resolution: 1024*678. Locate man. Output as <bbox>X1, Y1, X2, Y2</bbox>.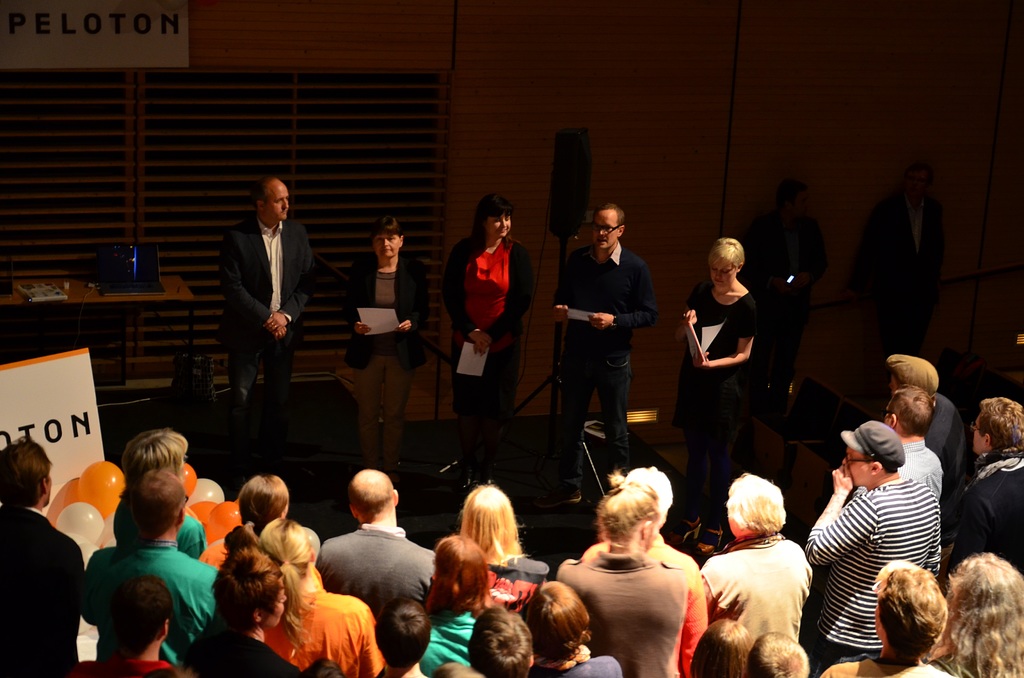
<bbox>850, 163, 950, 354</bbox>.
